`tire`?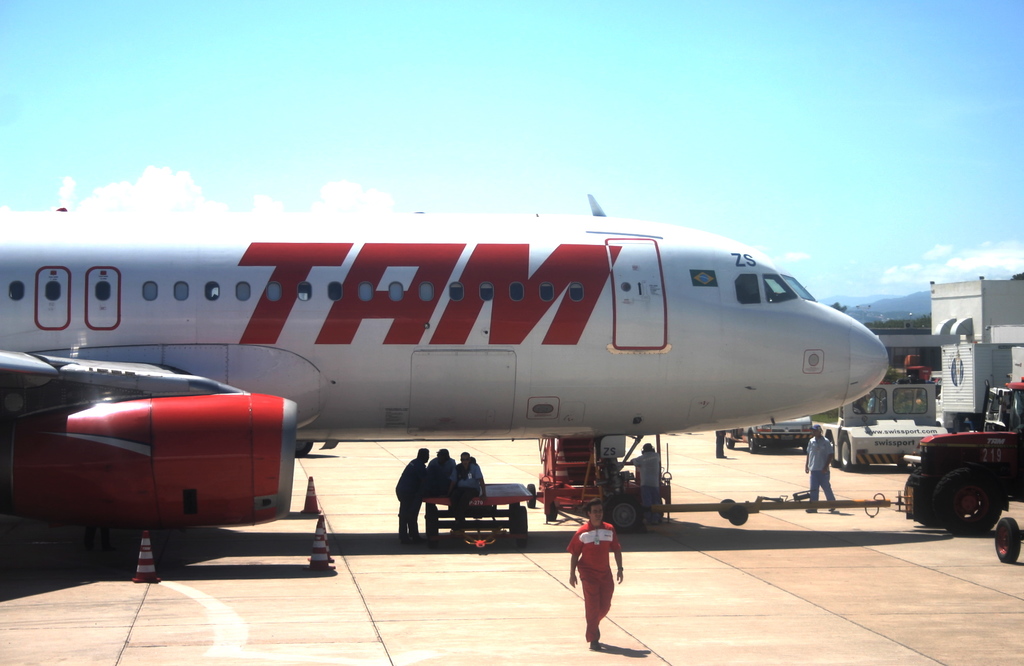
994,515,1021,562
